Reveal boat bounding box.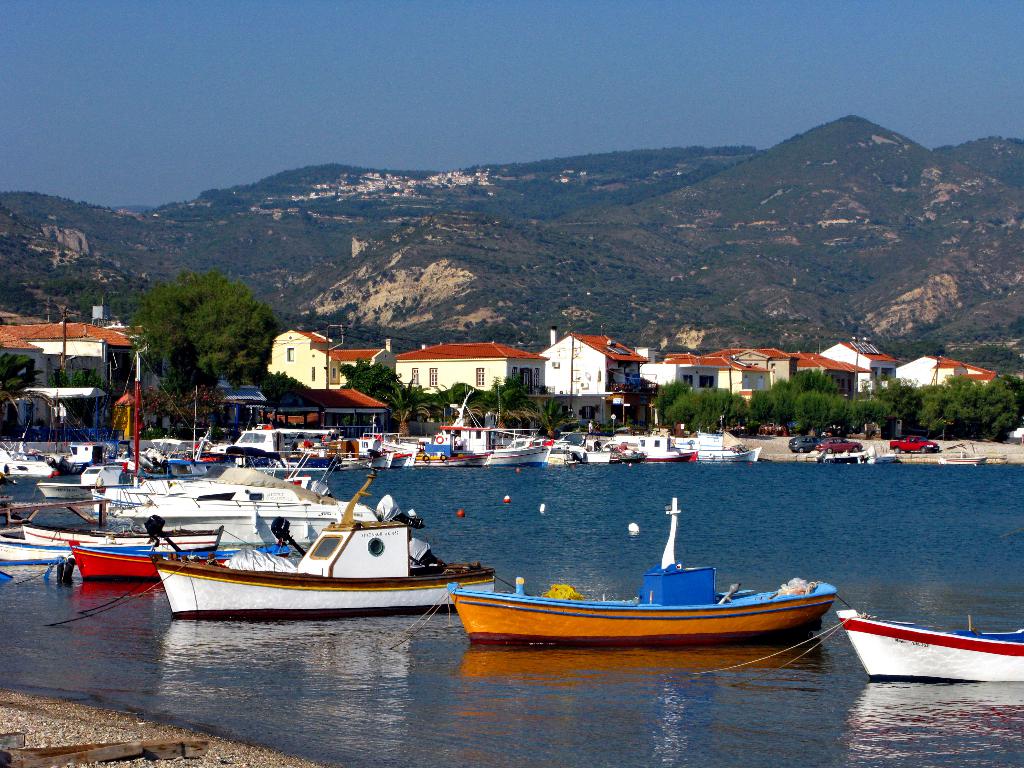
Revealed: l=72, t=543, r=180, b=584.
